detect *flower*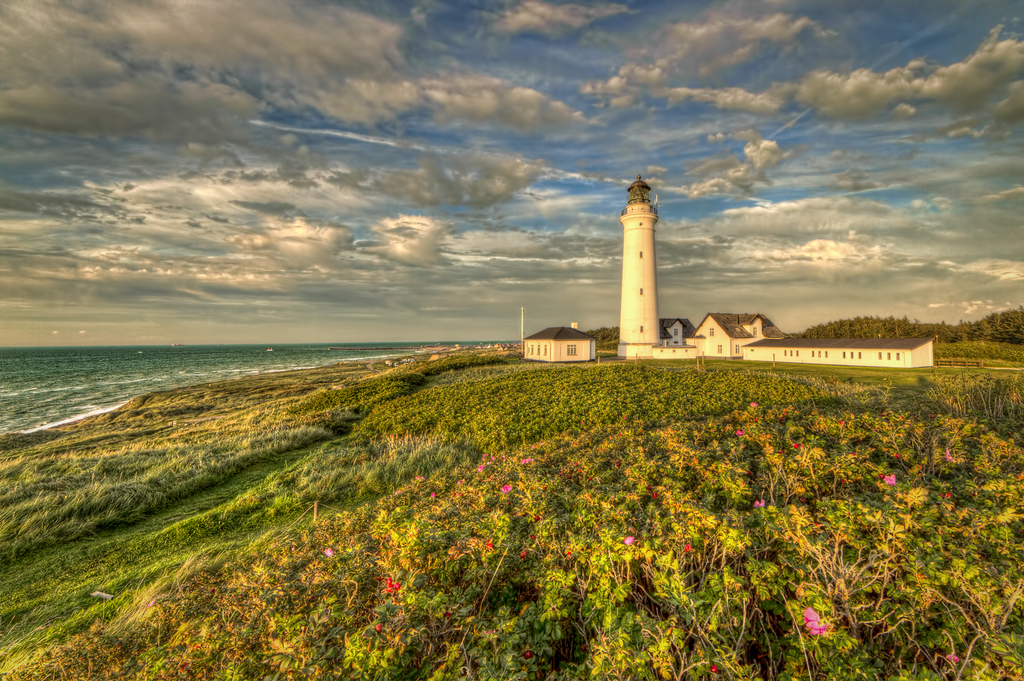
select_region(797, 606, 828, 634)
